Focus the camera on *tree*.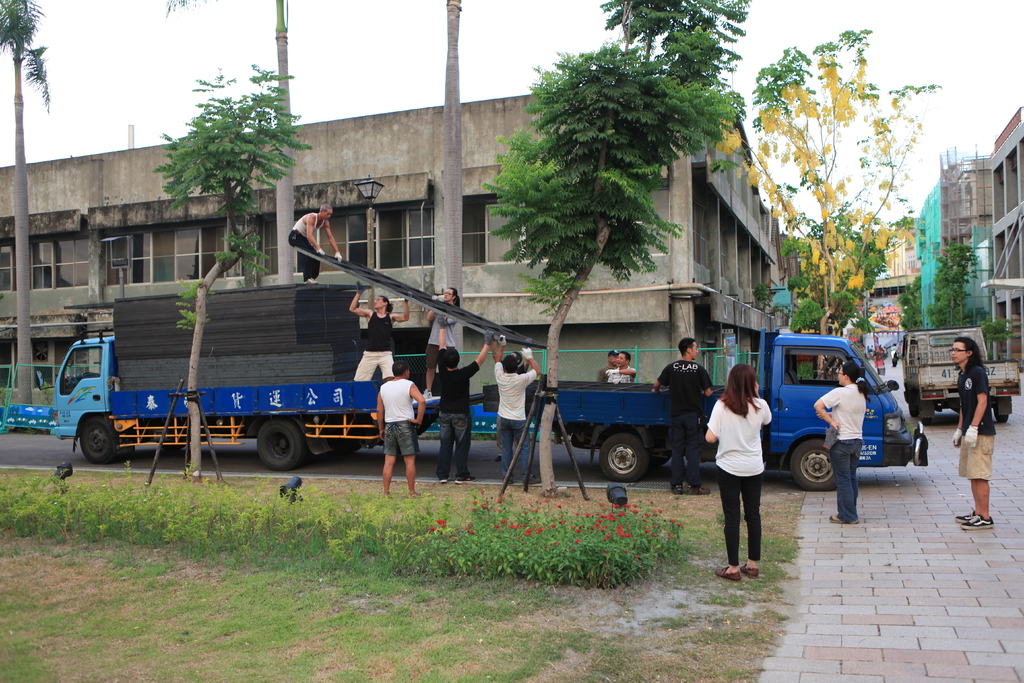
Focus region: 754, 204, 891, 336.
